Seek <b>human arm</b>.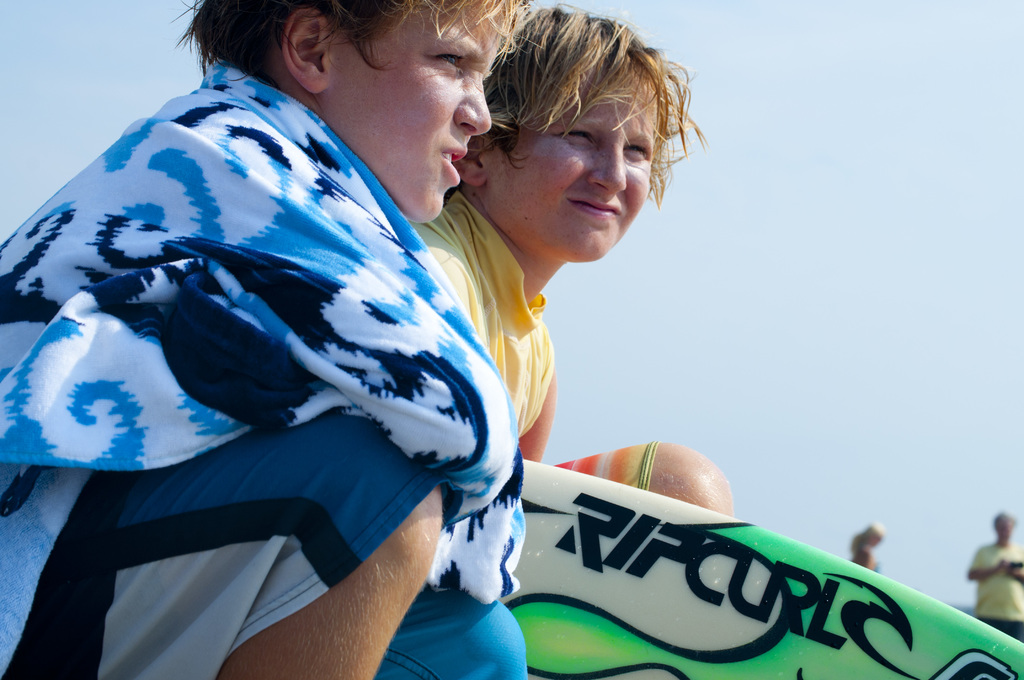
191, 118, 527, 604.
